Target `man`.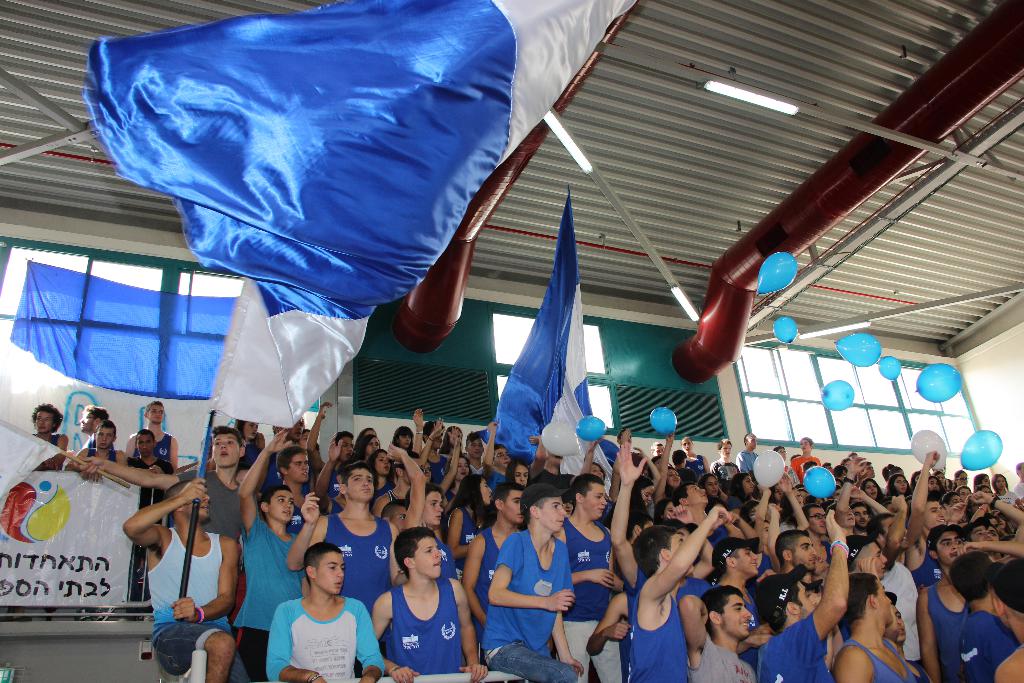
Target region: {"x1": 896, "y1": 448, "x2": 954, "y2": 589}.
